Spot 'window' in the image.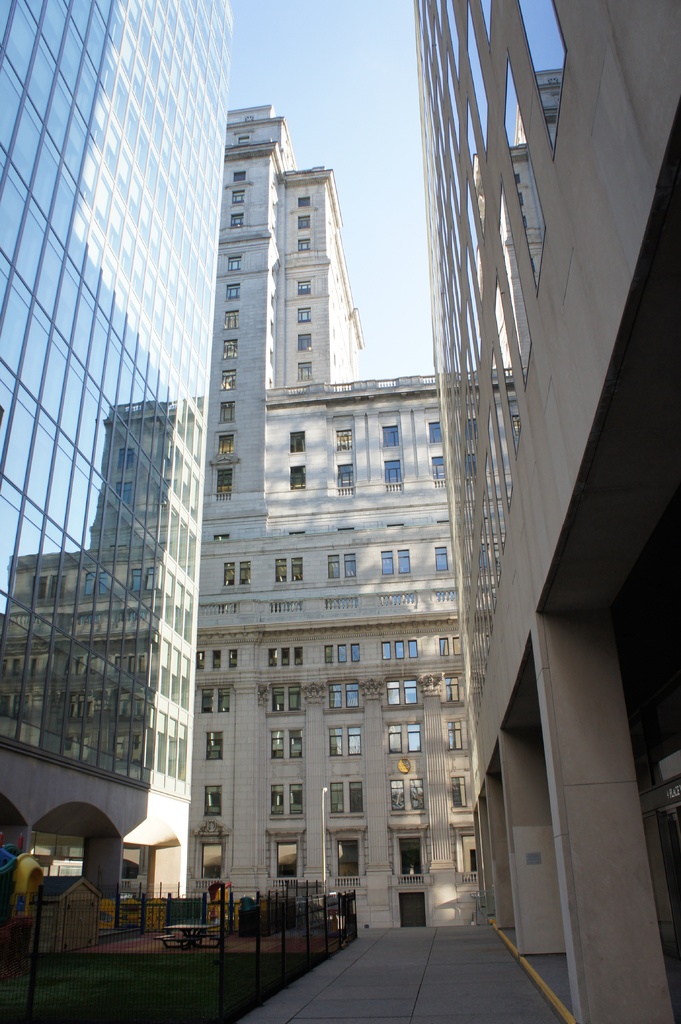
'window' found at detection(214, 462, 235, 504).
